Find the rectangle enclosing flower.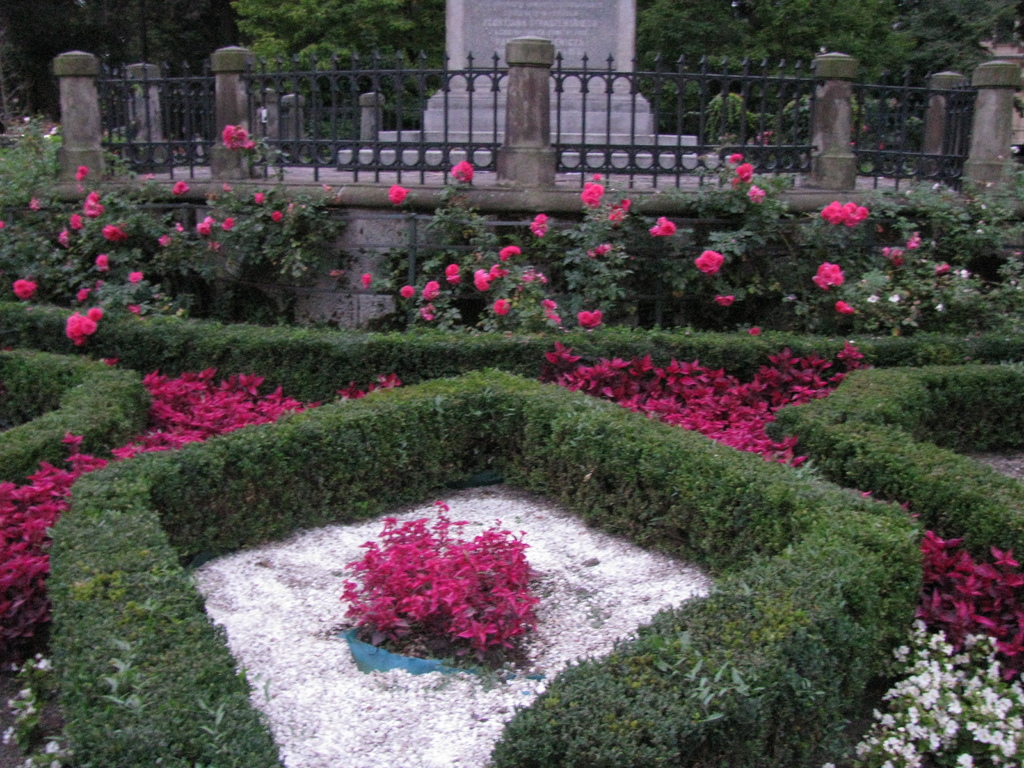
crop(546, 315, 570, 333).
